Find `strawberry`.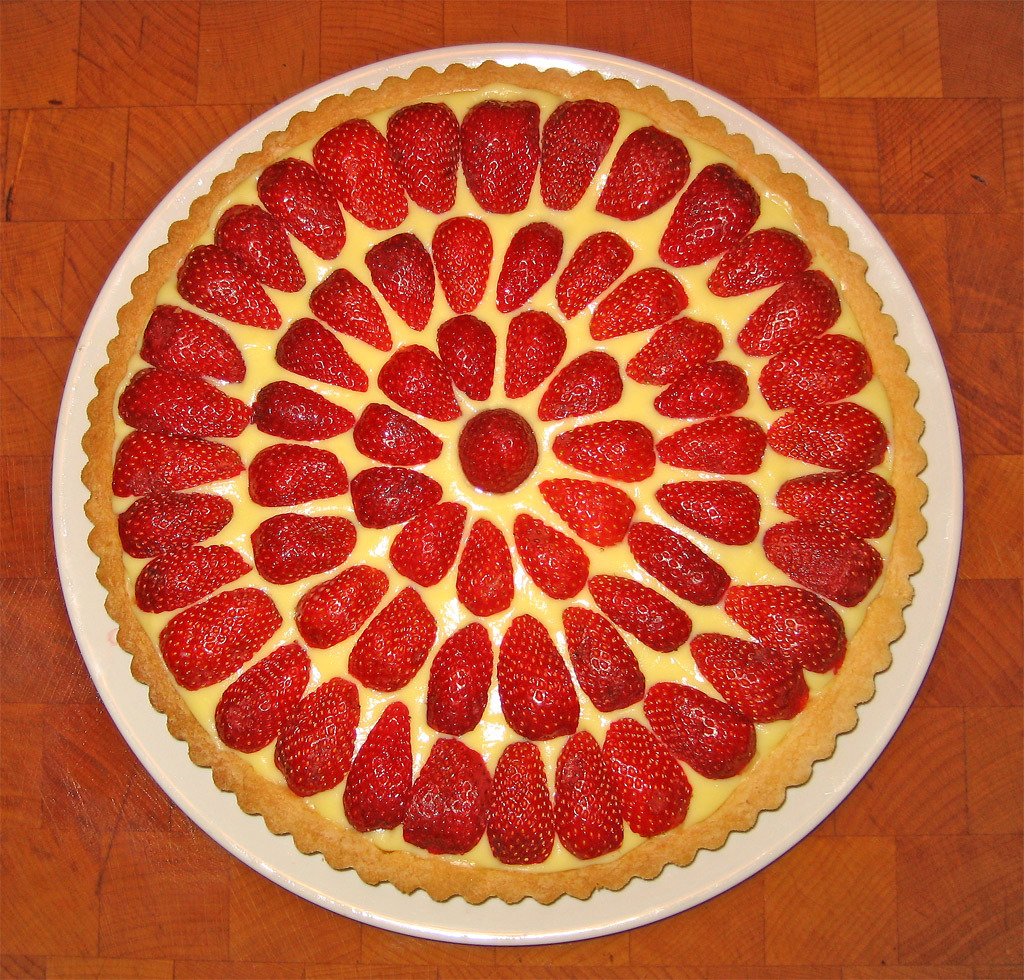
(514, 513, 586, 598).
